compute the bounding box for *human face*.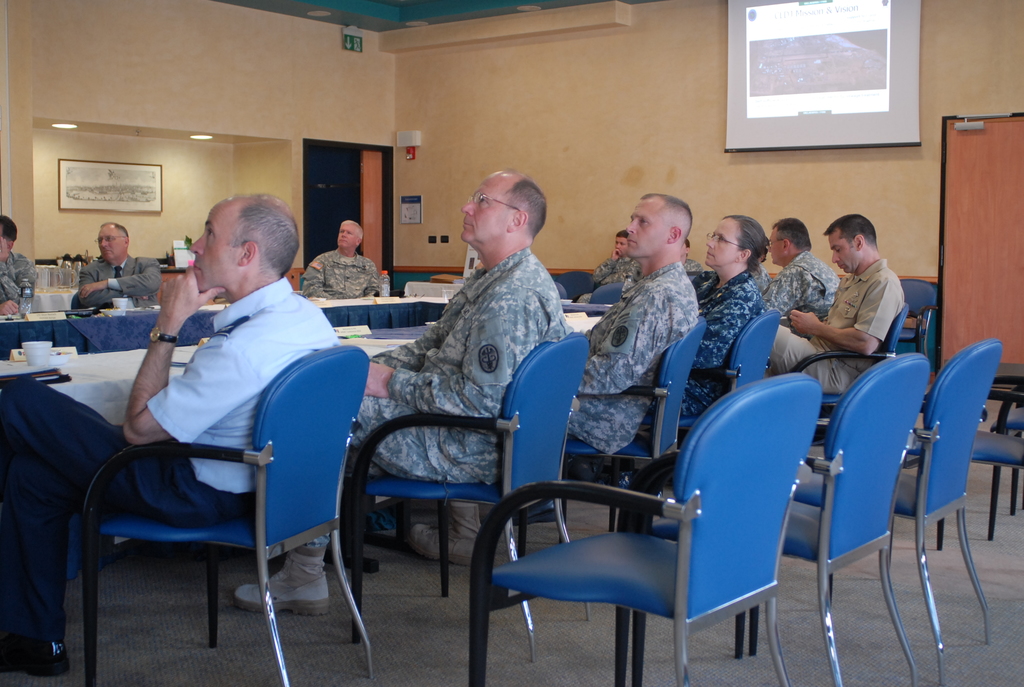
[189, 221, 249, 296].
